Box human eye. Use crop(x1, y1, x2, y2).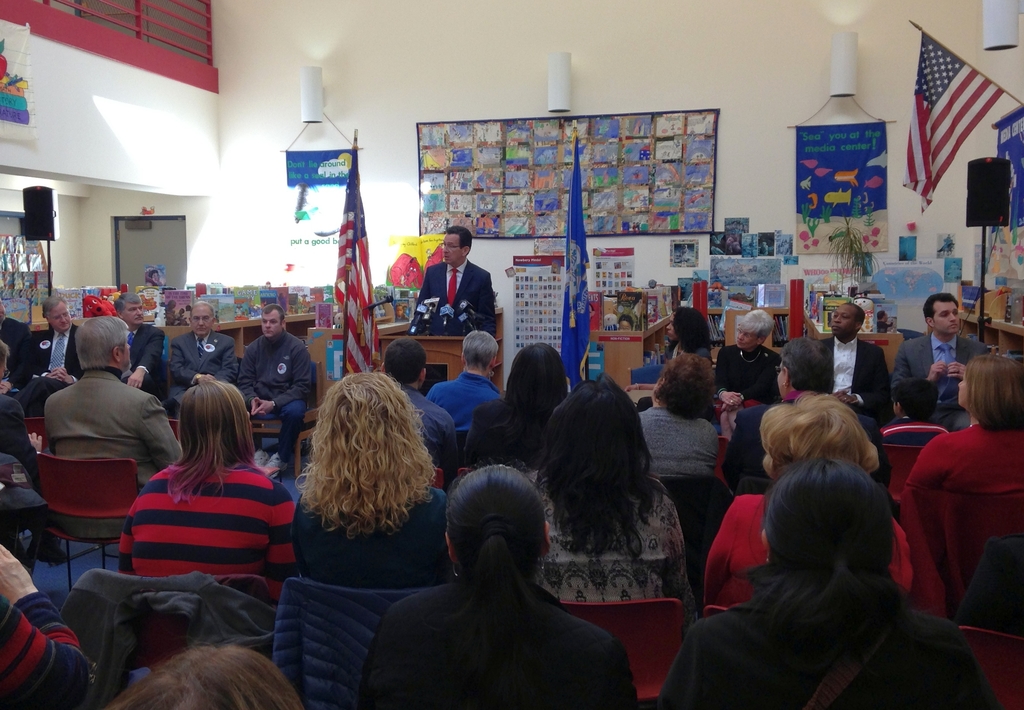
crop(262, 319, 266, 324).
